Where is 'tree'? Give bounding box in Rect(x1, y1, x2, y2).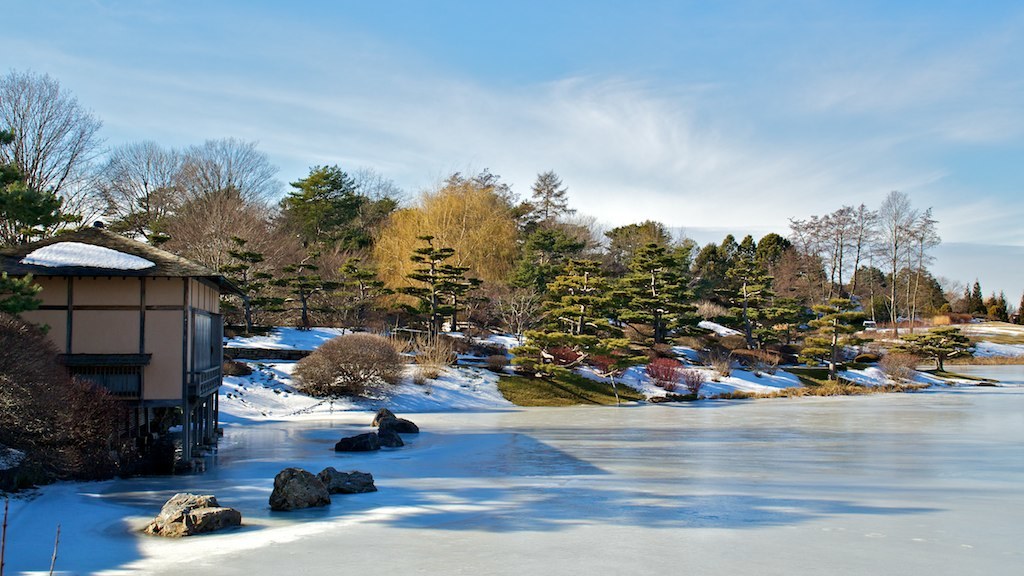
Rect(226, 231, 277, 343).
